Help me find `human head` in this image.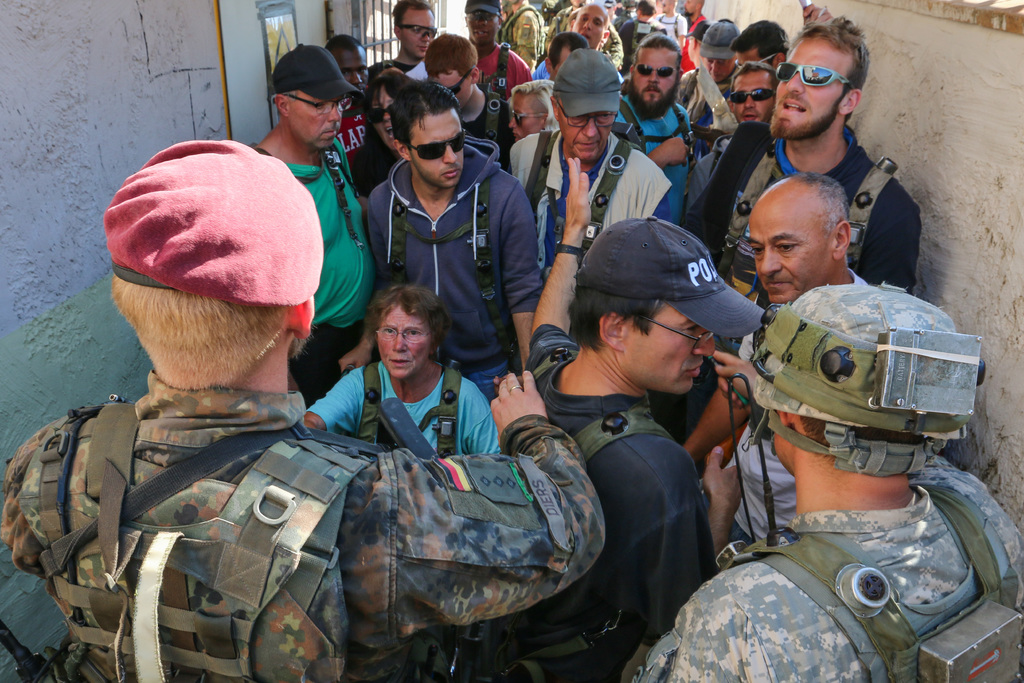
Found it: (x1=626, y1=3, x2=632, y2=20).
